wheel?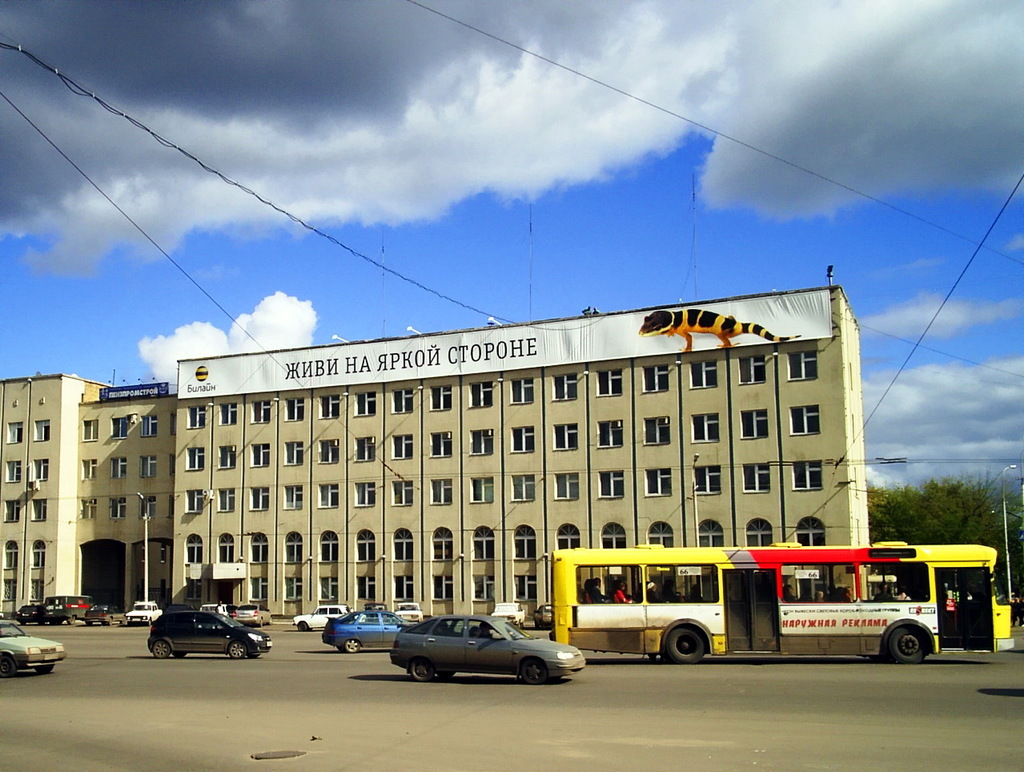
select_region(533, 621, 536, 629)
